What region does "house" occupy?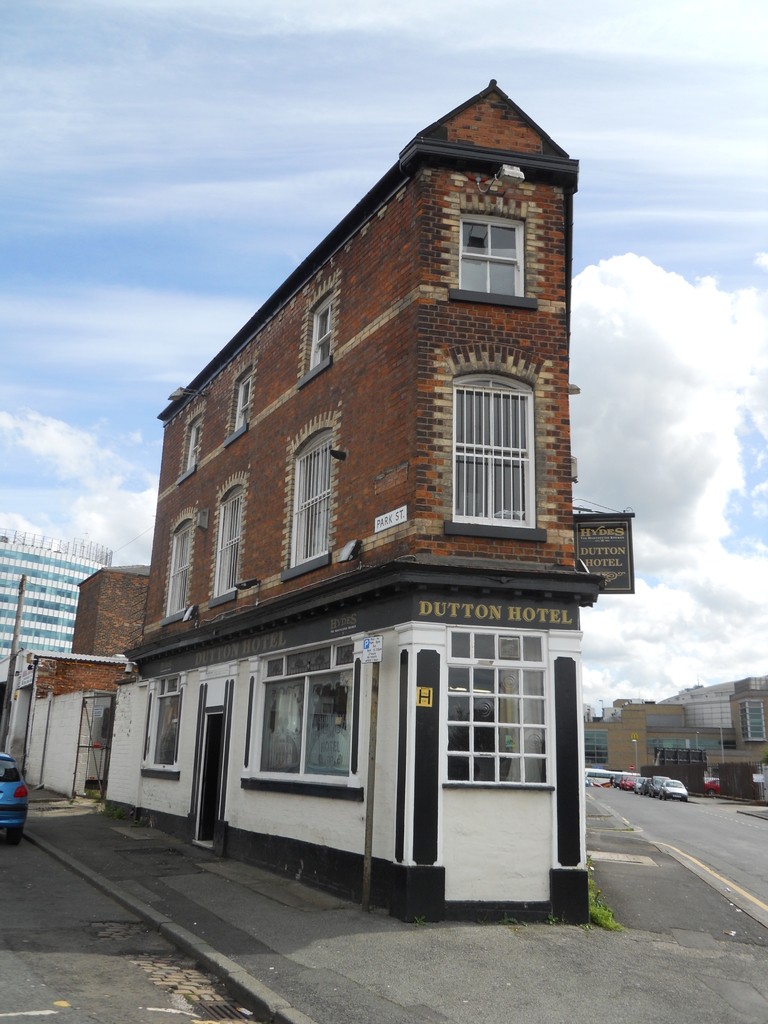
select_region(0, 524, 115, 694).
